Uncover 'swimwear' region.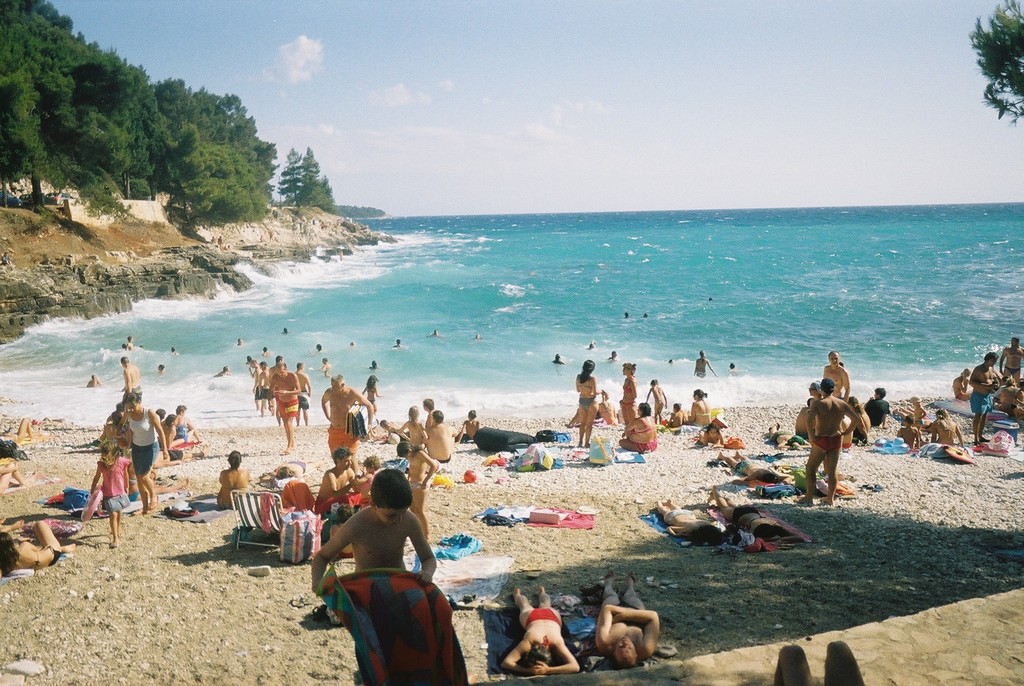
Uncovered: (left=953, top=380, right=967, bottom=393).
